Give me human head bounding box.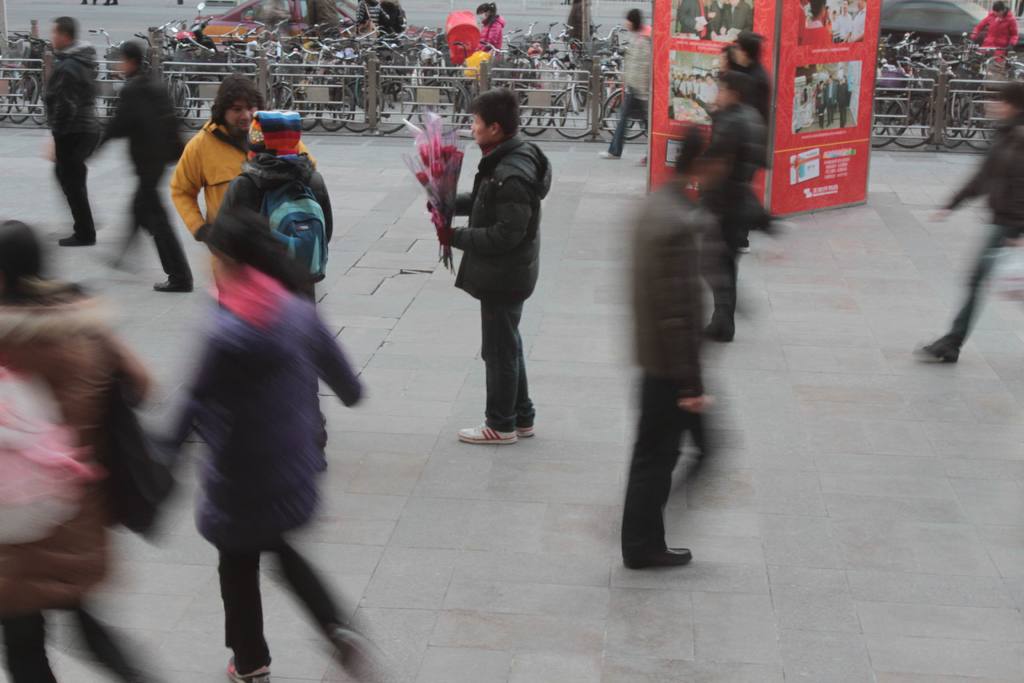
rect(214, 72, 261, 135).
